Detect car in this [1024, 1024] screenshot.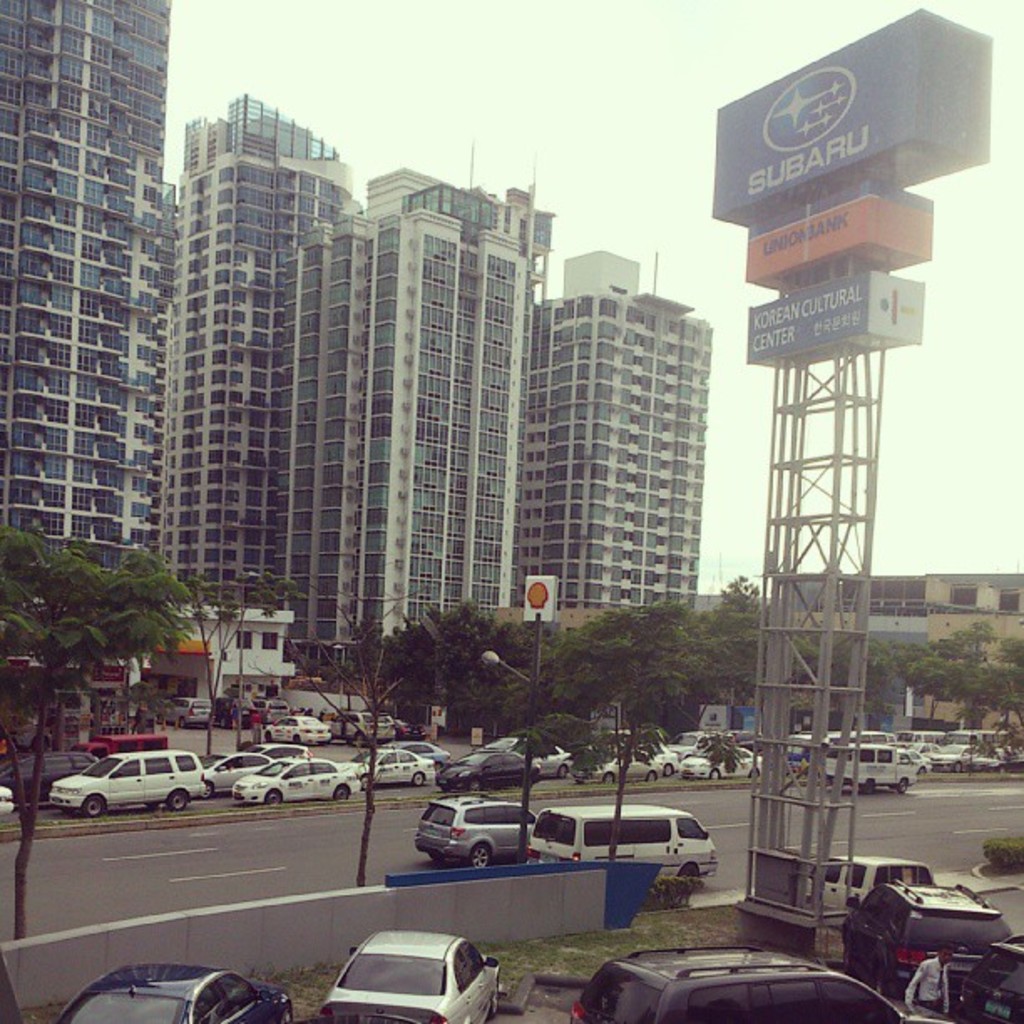
Detection: pyautogui.locateOnScreen(442, 743, 535, 788).
